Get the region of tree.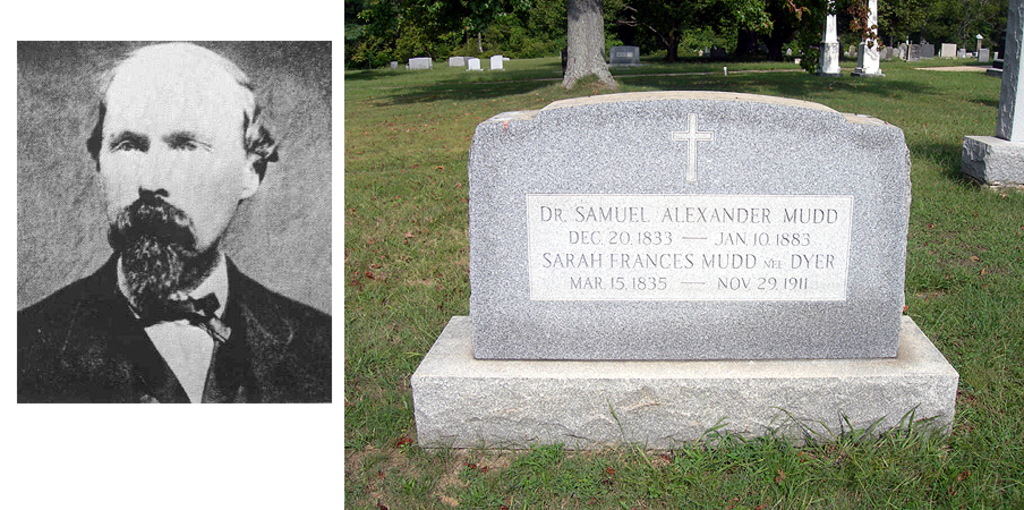
rect(561, 0, 618, 86).
